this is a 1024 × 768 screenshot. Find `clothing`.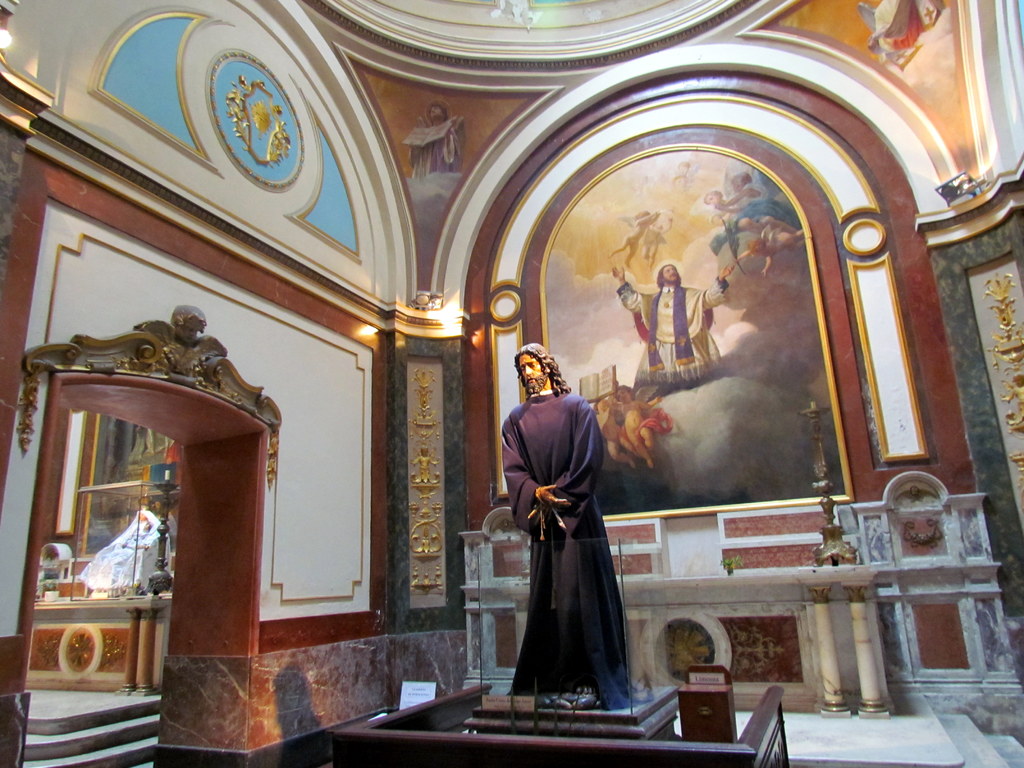
Bounding box: <bbox>100, 520, 159, 597</bbox>.
